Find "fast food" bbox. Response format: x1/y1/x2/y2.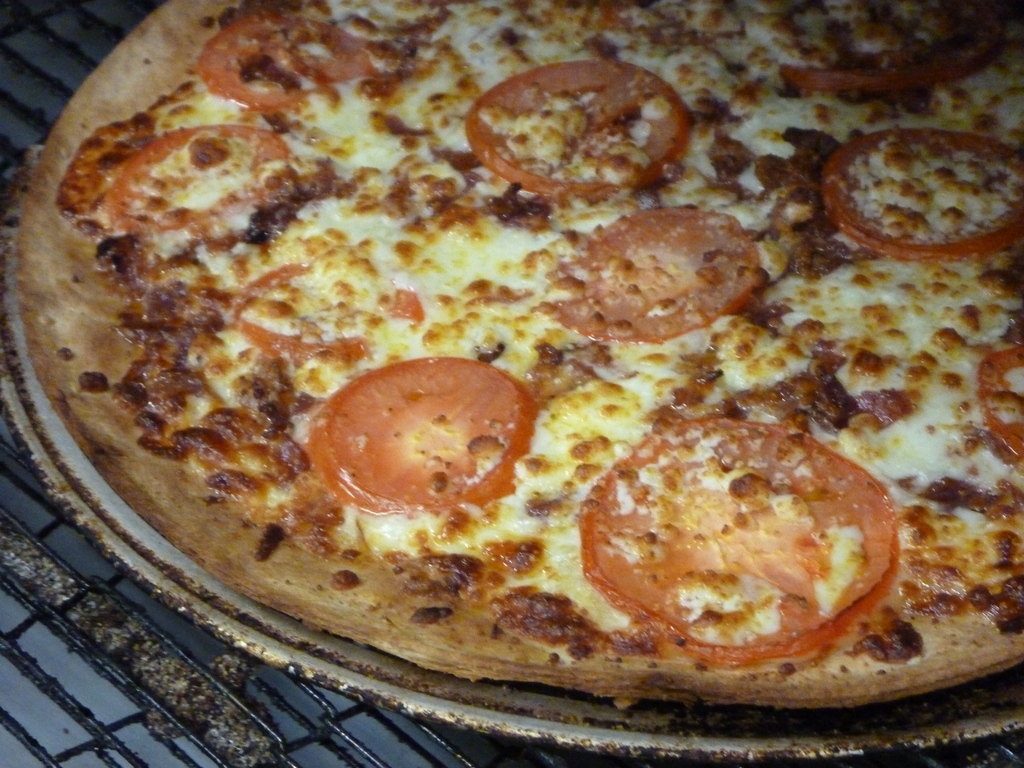
62/52/1011/699.
